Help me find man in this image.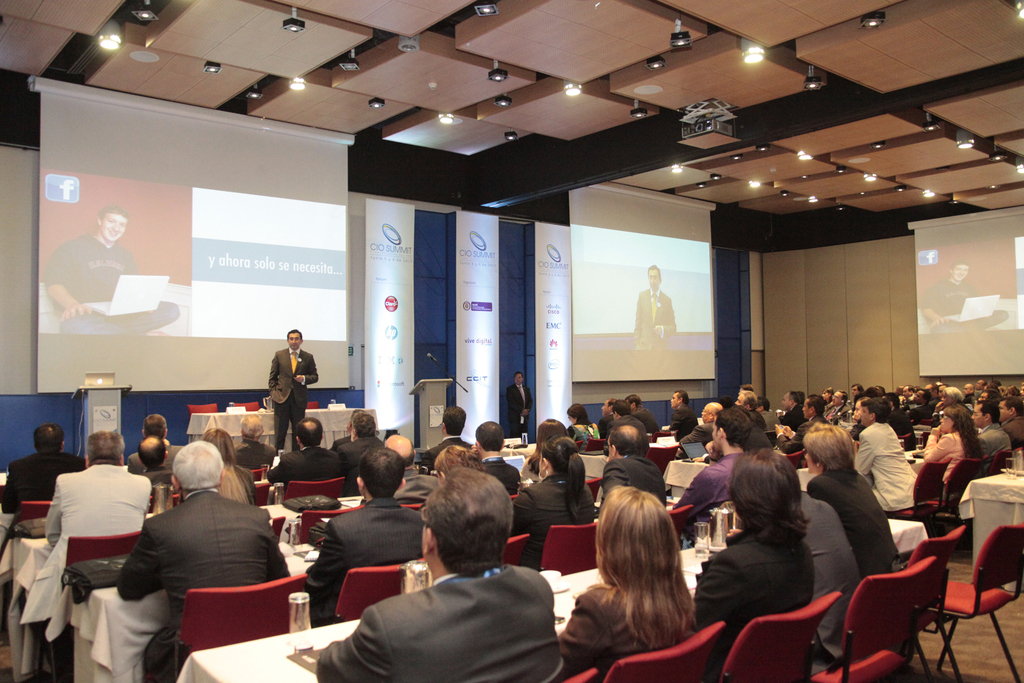
Found it: box=[42, 208, 180, 335].
